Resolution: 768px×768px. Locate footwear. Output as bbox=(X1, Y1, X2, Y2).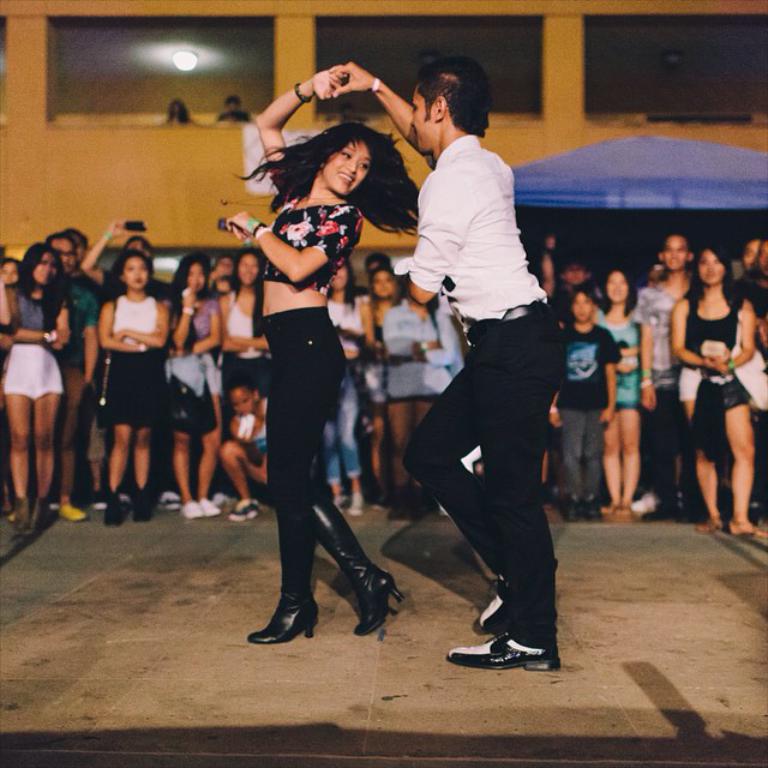
bbox=(179, 497, 203, 522).
